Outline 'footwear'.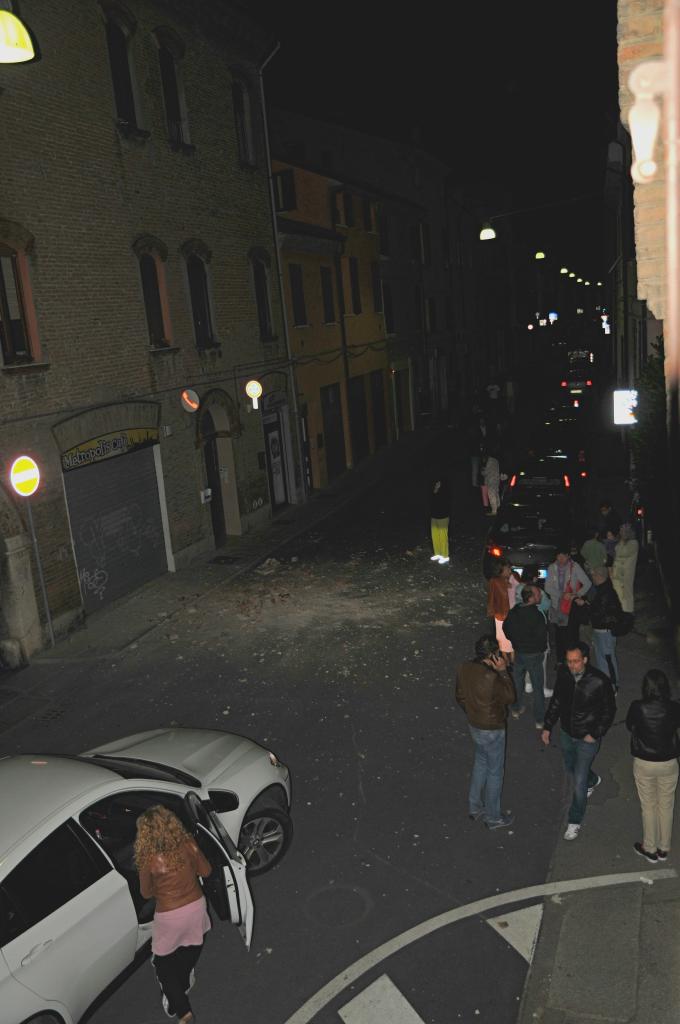
Outline: detection(586, 772, 600, 798).
